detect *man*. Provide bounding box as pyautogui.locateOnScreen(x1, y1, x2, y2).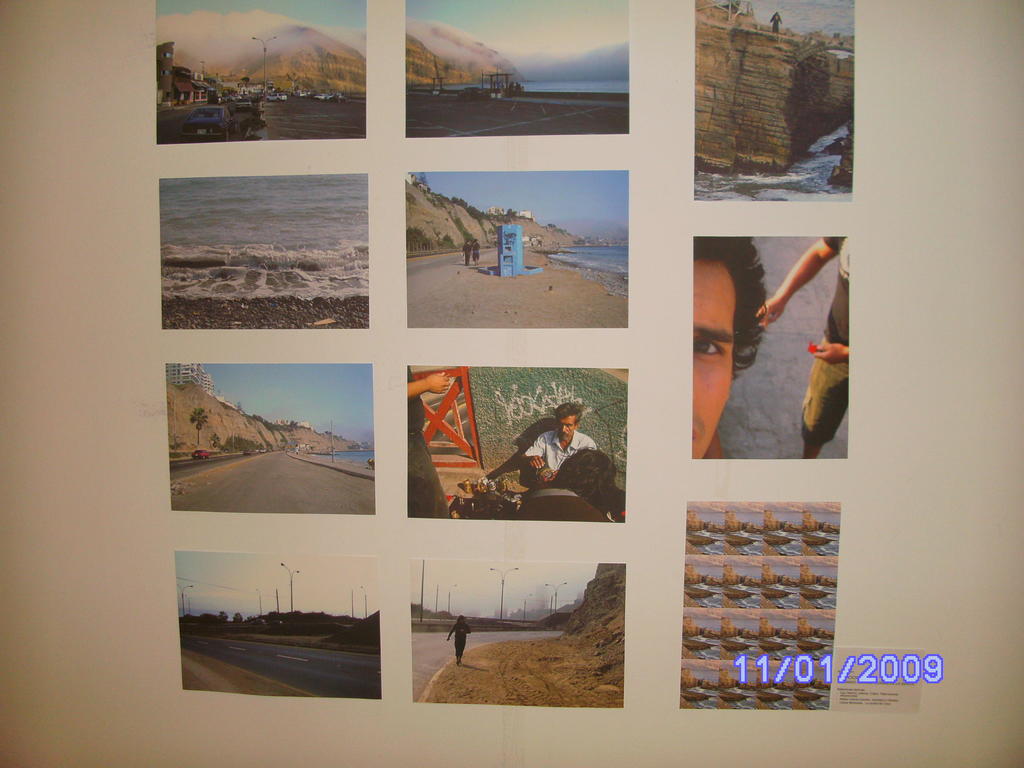
pyautogui.locateOnScreen(520, 404, 594, 470).
